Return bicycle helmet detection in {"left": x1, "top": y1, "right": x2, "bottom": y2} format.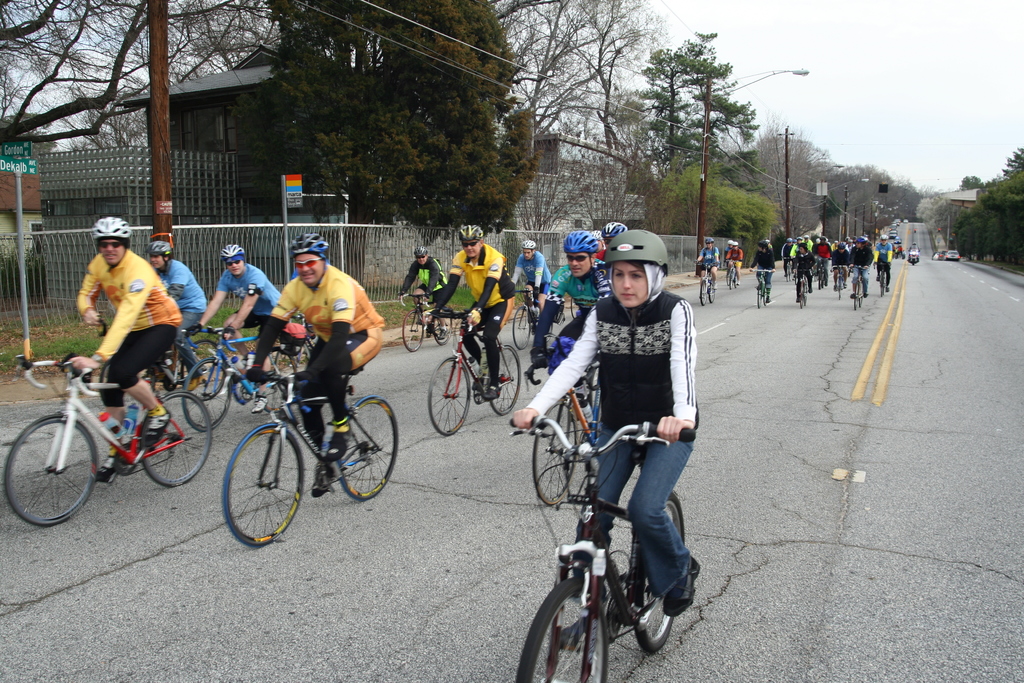
{"left": 457, "top": 225, "right": 483, "bottom": 240}.
